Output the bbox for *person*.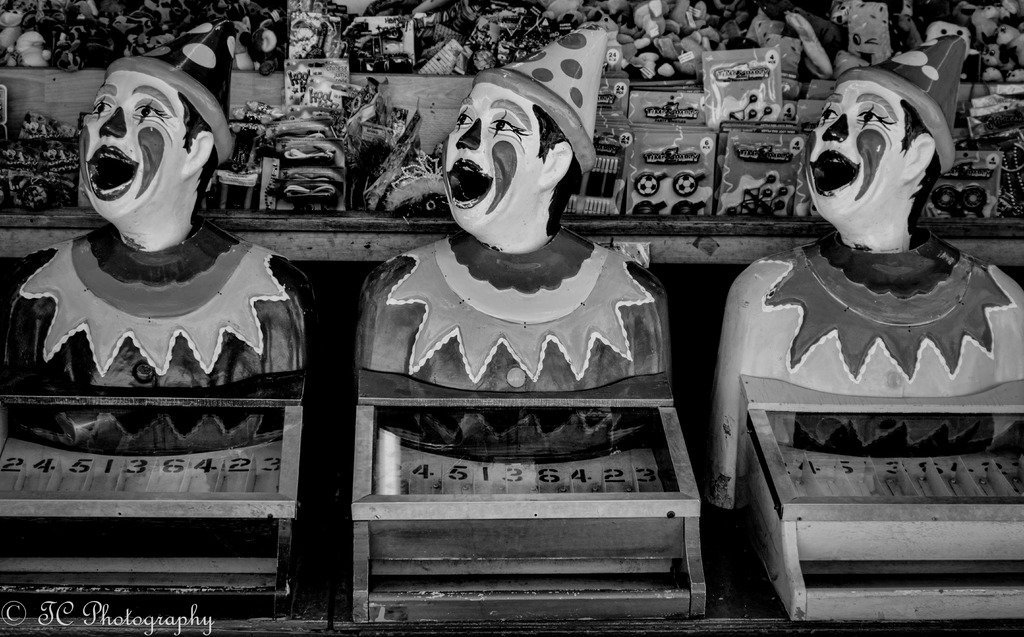
rect(0, 16, 310, 386).
